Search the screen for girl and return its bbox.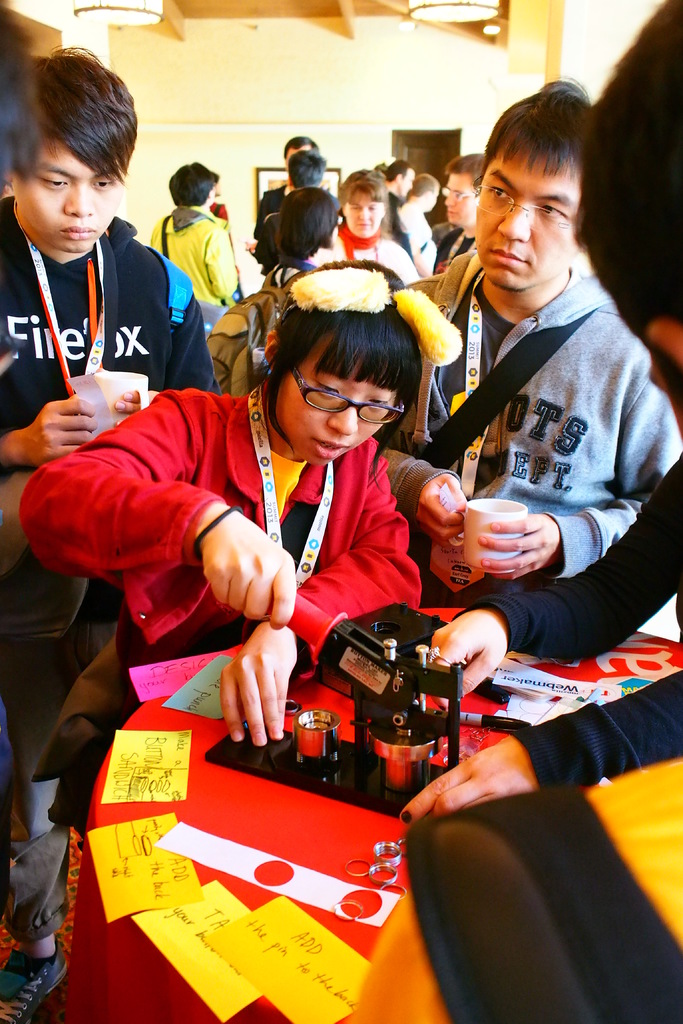
Found: l=315, t=172, r=425, b=277.
